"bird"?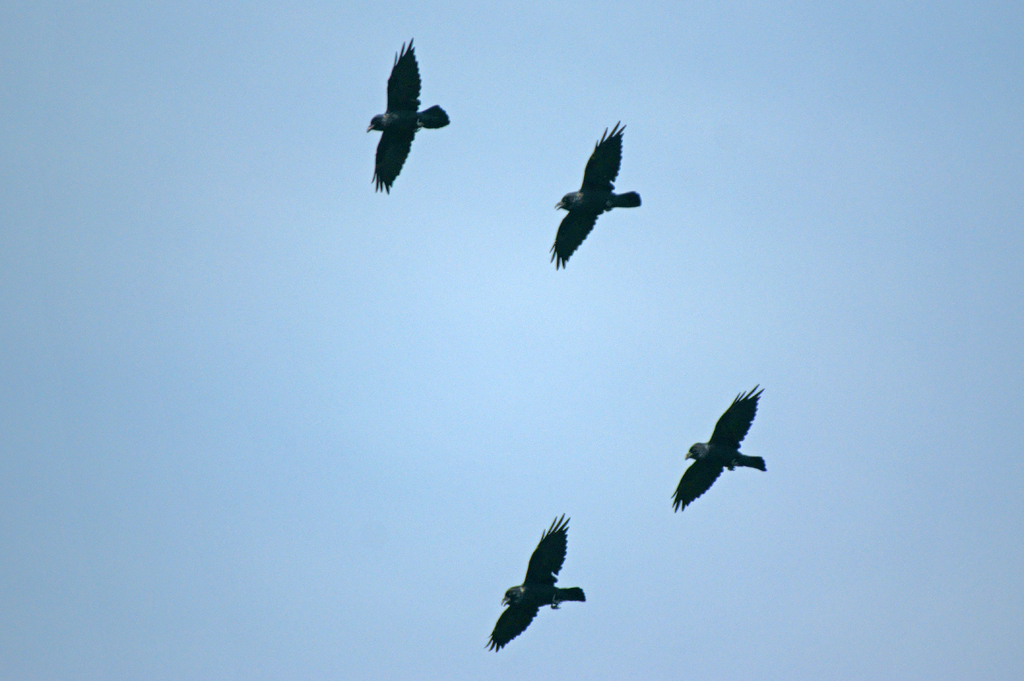
BBox(670, 382, 769, 513)
